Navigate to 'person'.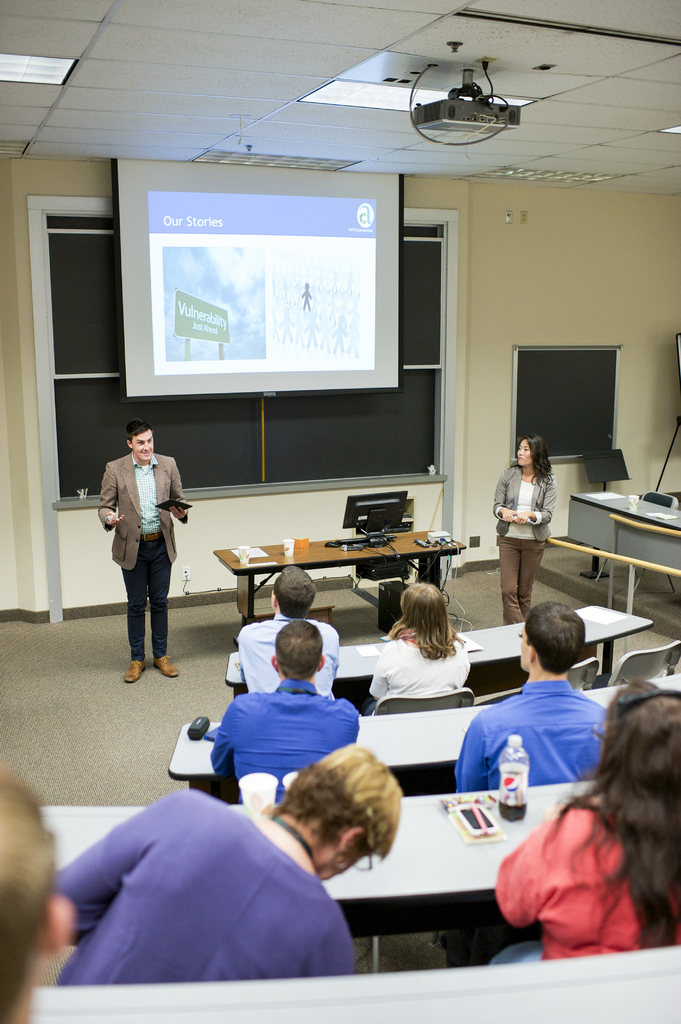
Navigation target: {"left": 489, "top": 678, "right": 680, "bottom": 967}.
